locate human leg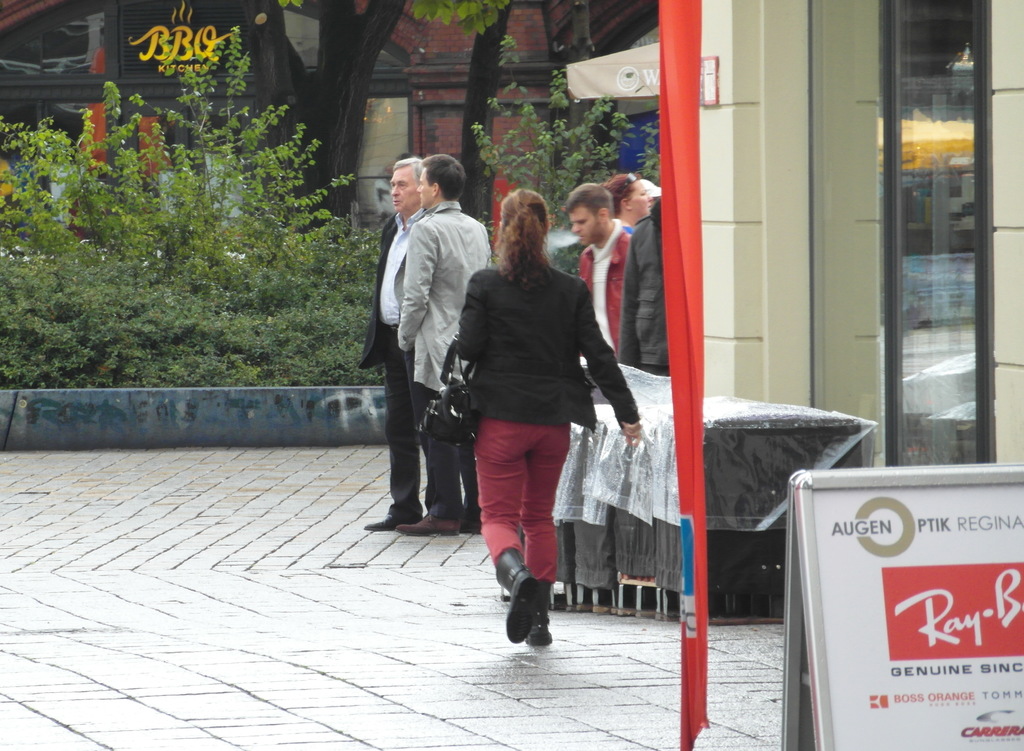
{"x1": 476, "y1": 419, "x2": 538, "y2": 643}
